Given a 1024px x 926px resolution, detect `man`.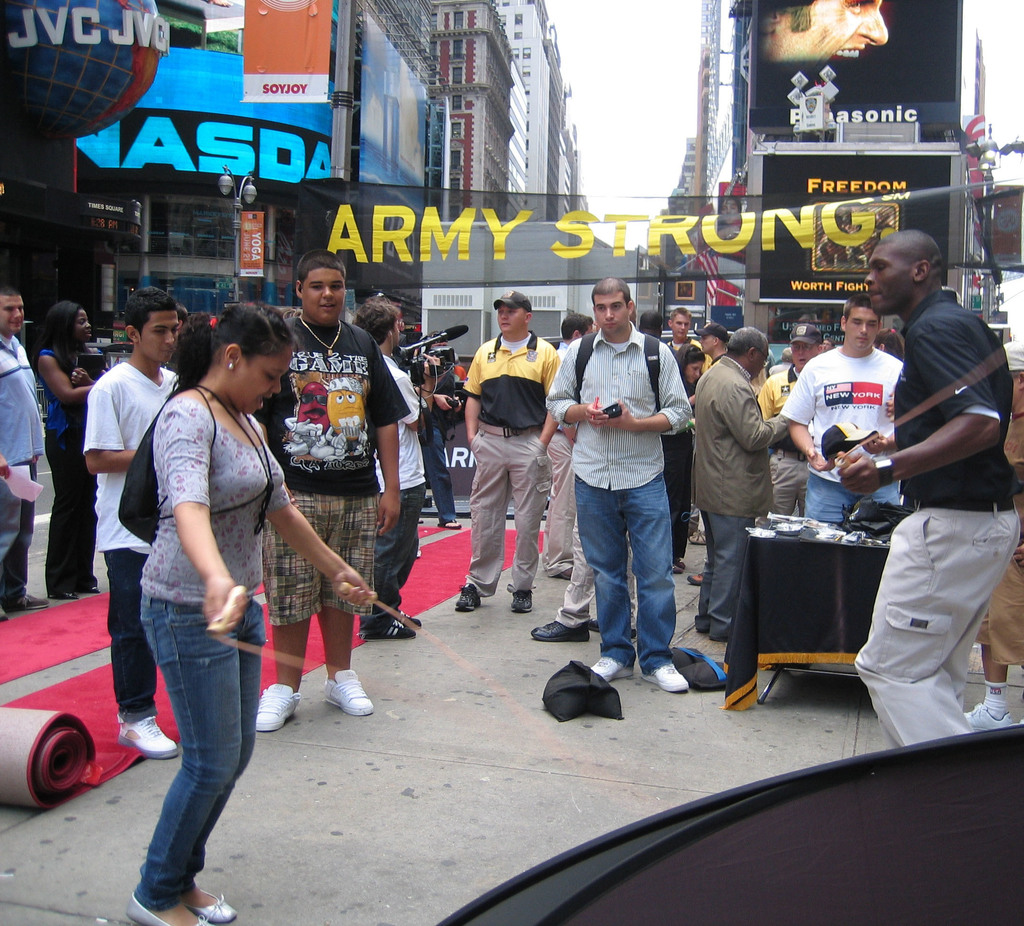
region(0, 286, 49, 626).
